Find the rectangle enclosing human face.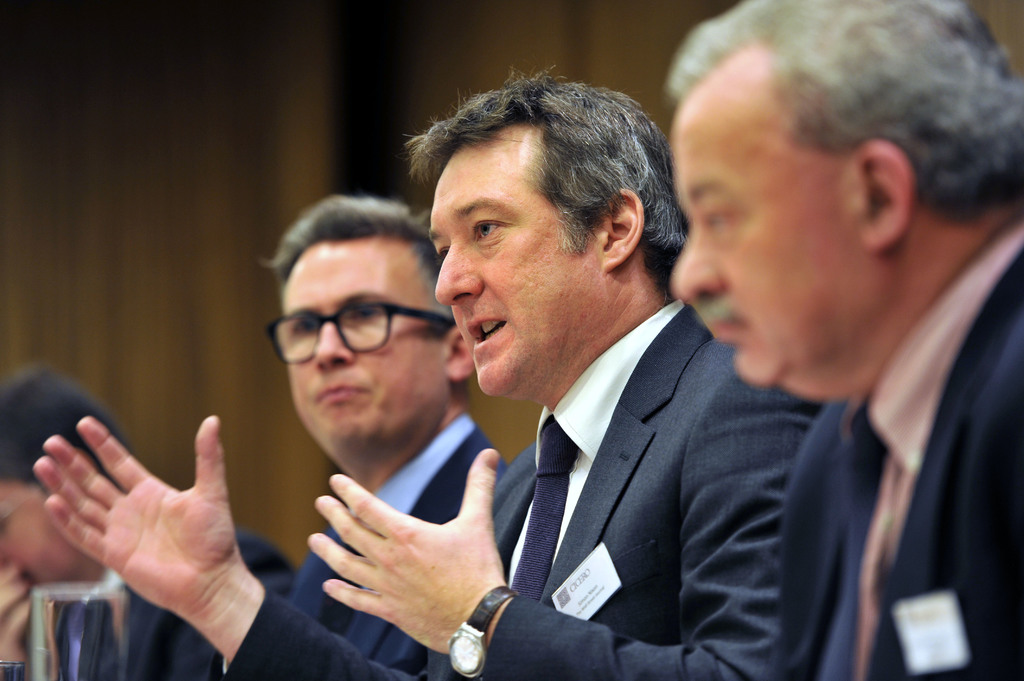
(0,481,90,579).
